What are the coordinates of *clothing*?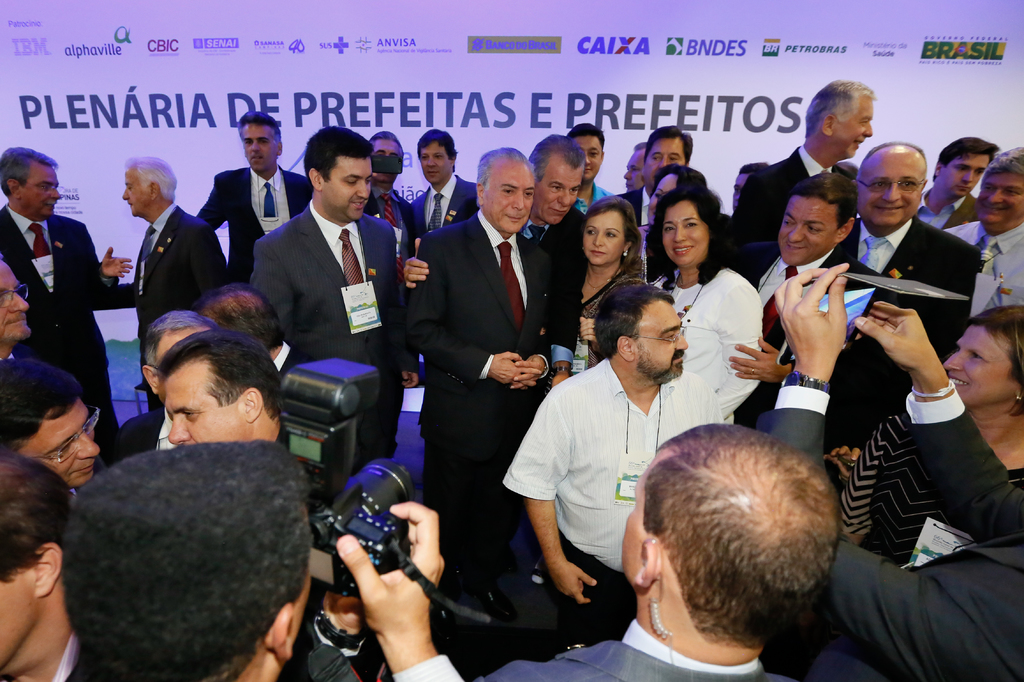
rect(842, 218, 988, 427).
